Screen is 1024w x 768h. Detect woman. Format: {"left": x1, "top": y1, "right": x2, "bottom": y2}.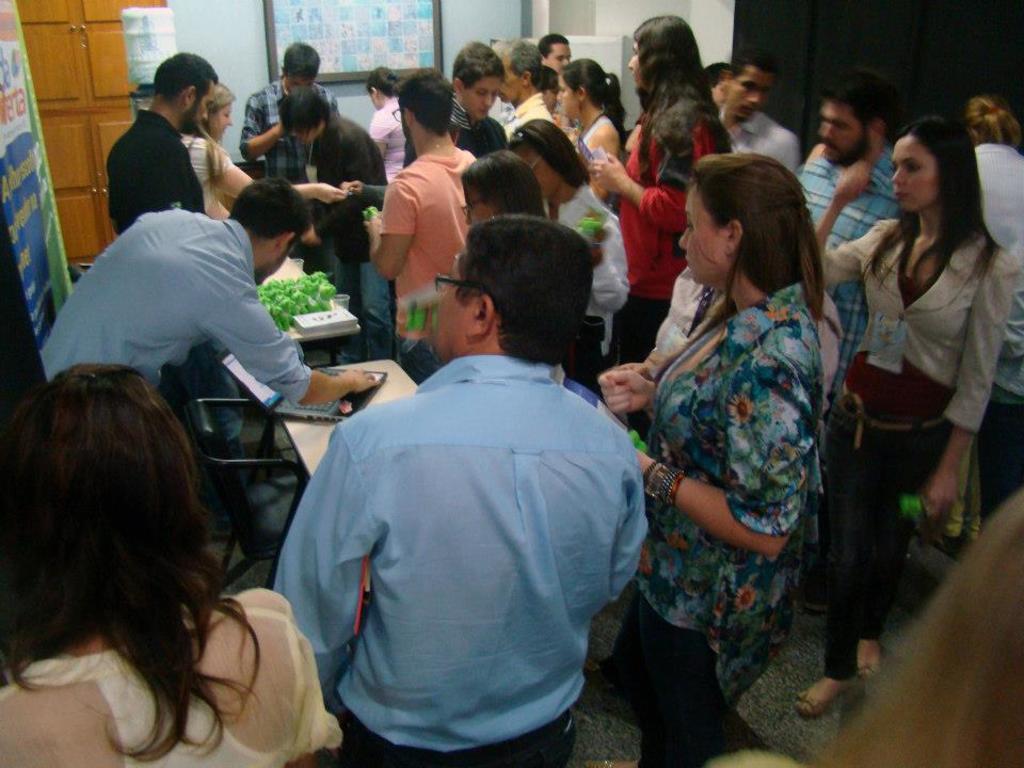
{"left": 497, "top": 114, "right": 636, "bottom": 380}.
